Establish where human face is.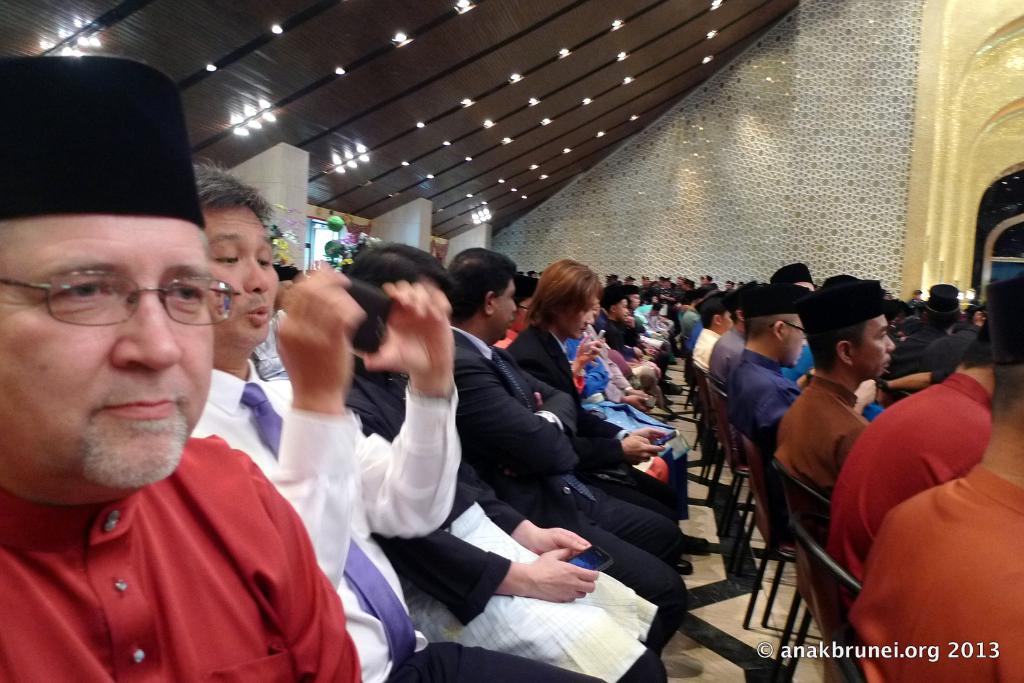
Established at crop(563, 298, 595, 340).
